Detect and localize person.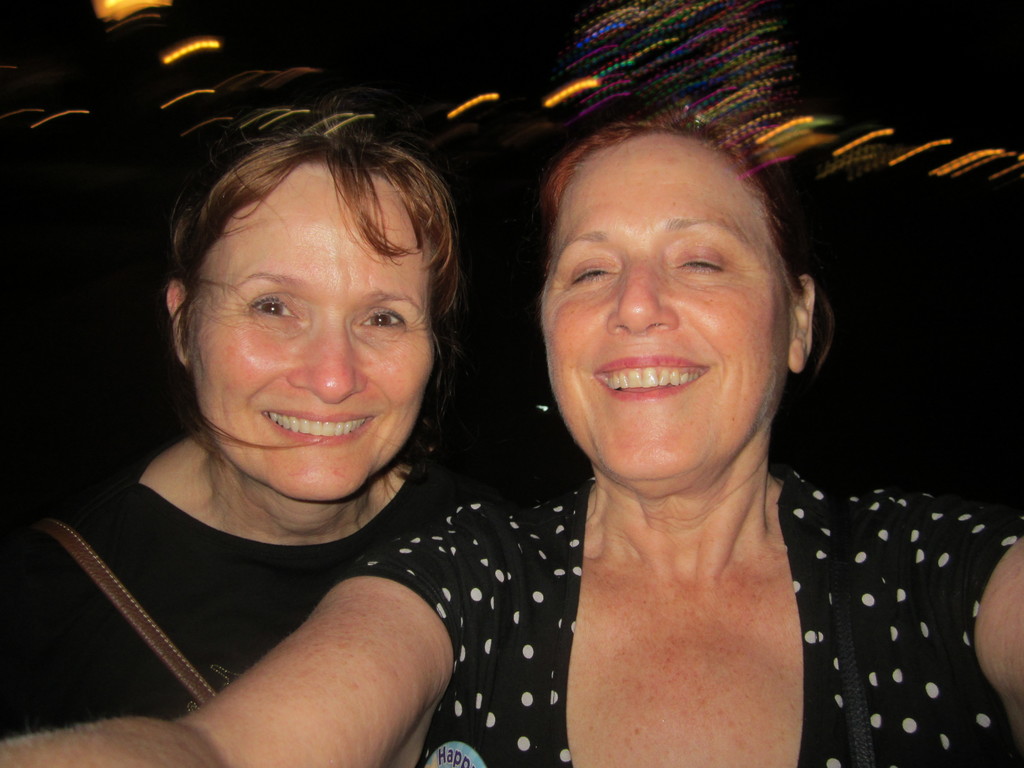
Localized at select_region(0, 129, 485, 740).
